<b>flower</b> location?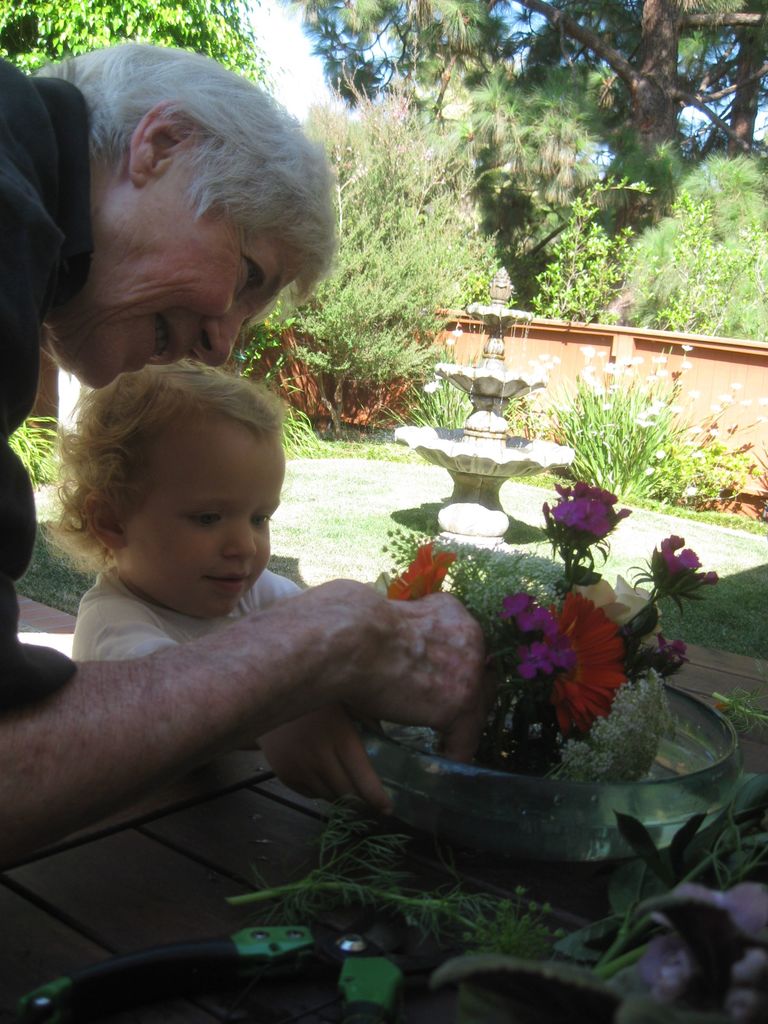
515:641:556:673
